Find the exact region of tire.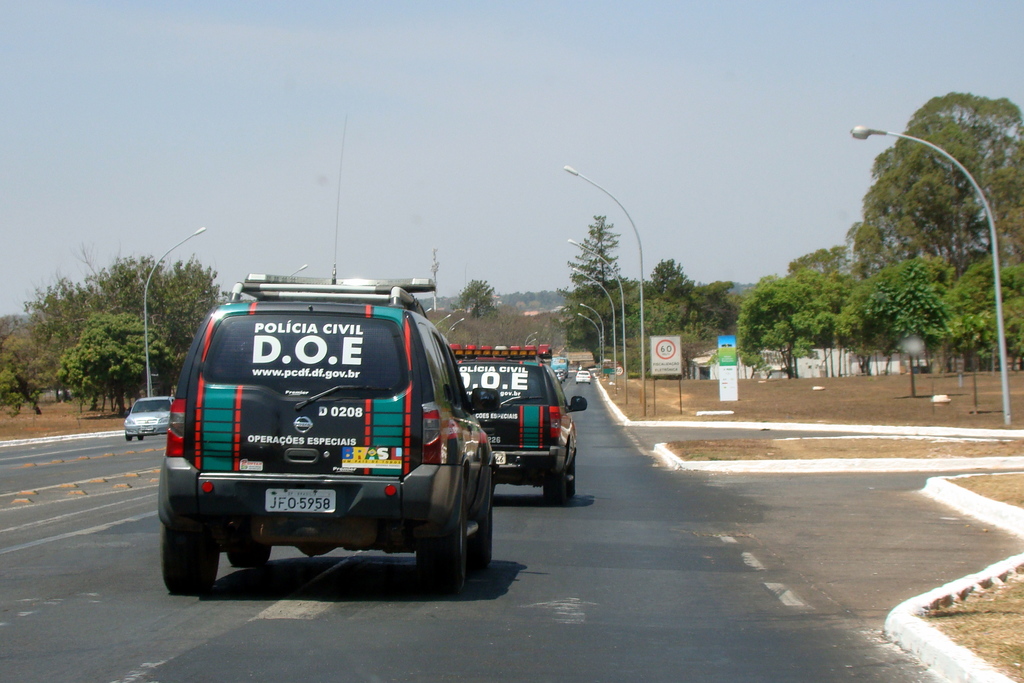
Exact region: (left=544, top=448, right=565, bottom=506).
